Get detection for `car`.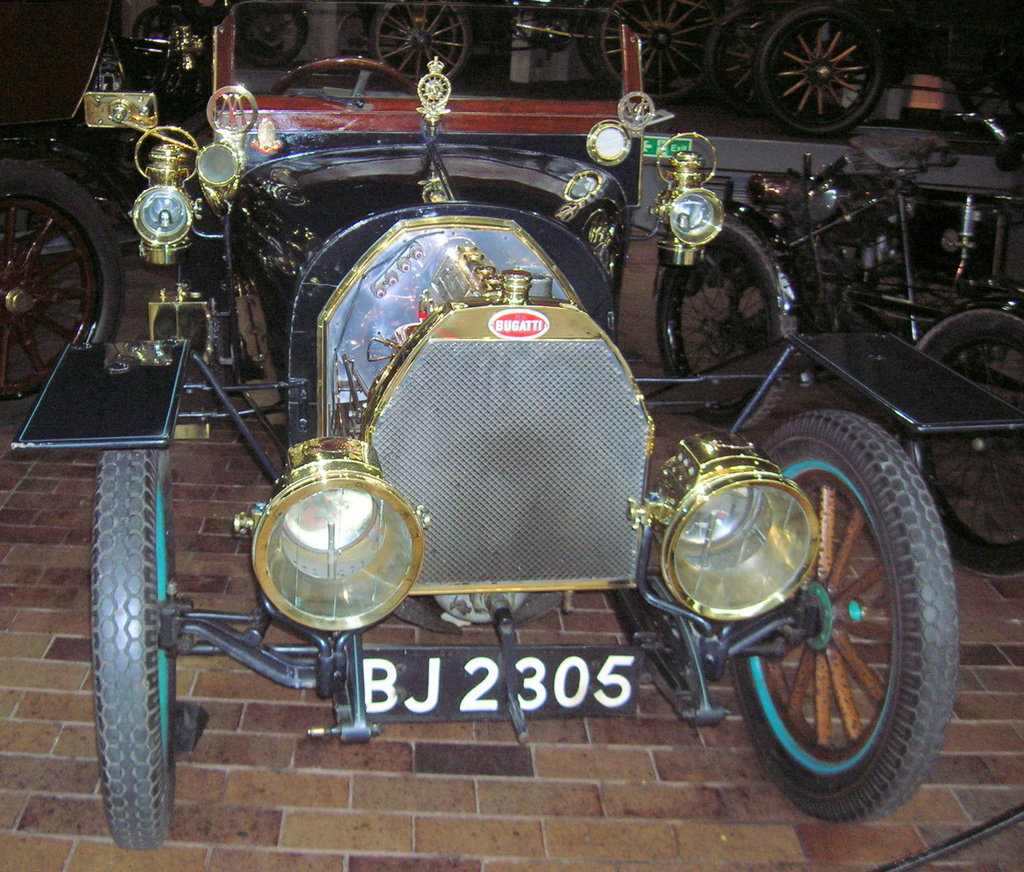
Detection: x1=52 y1=11 x2=954 y2=861.
